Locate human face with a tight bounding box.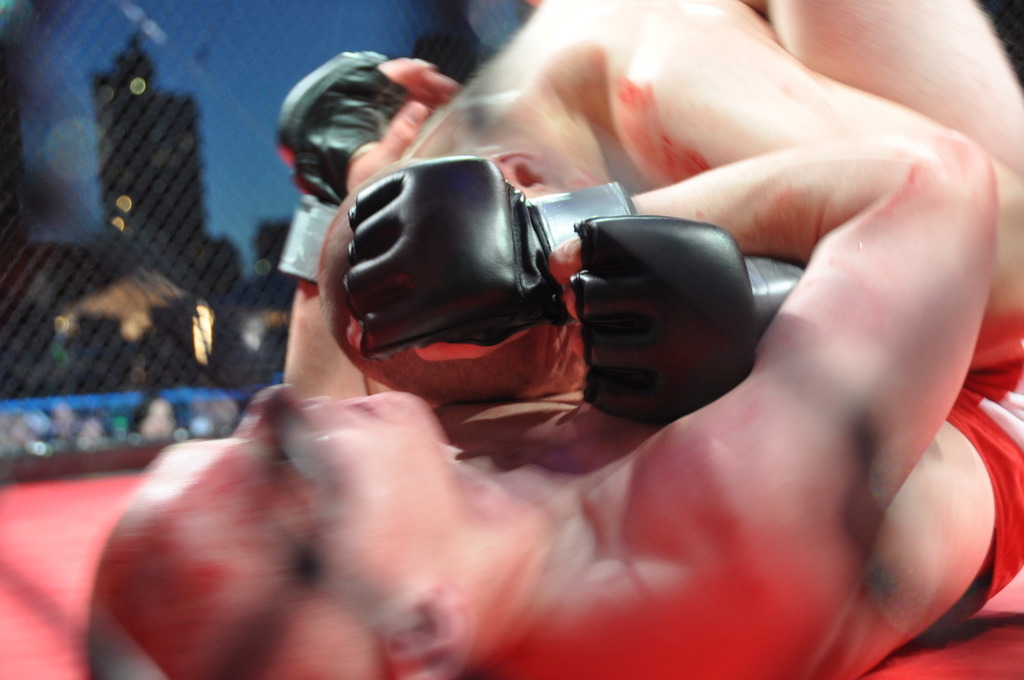
locate(146, 385, 478, 611).
